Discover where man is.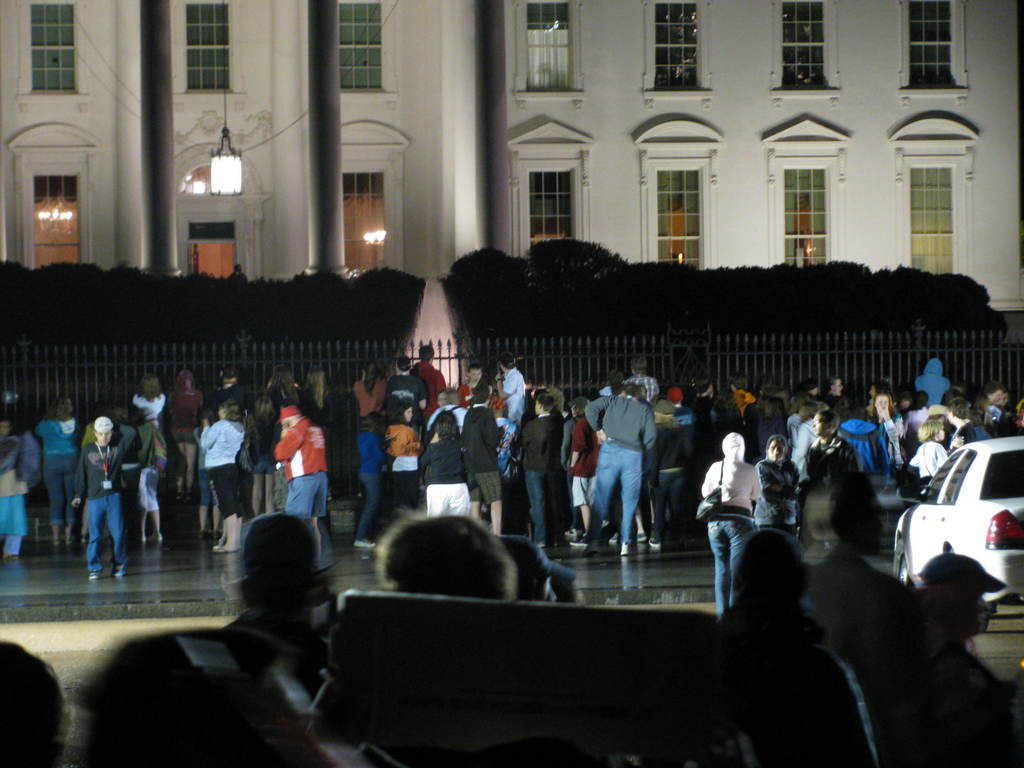
Discovered at region(70, 415, 141, 578).
